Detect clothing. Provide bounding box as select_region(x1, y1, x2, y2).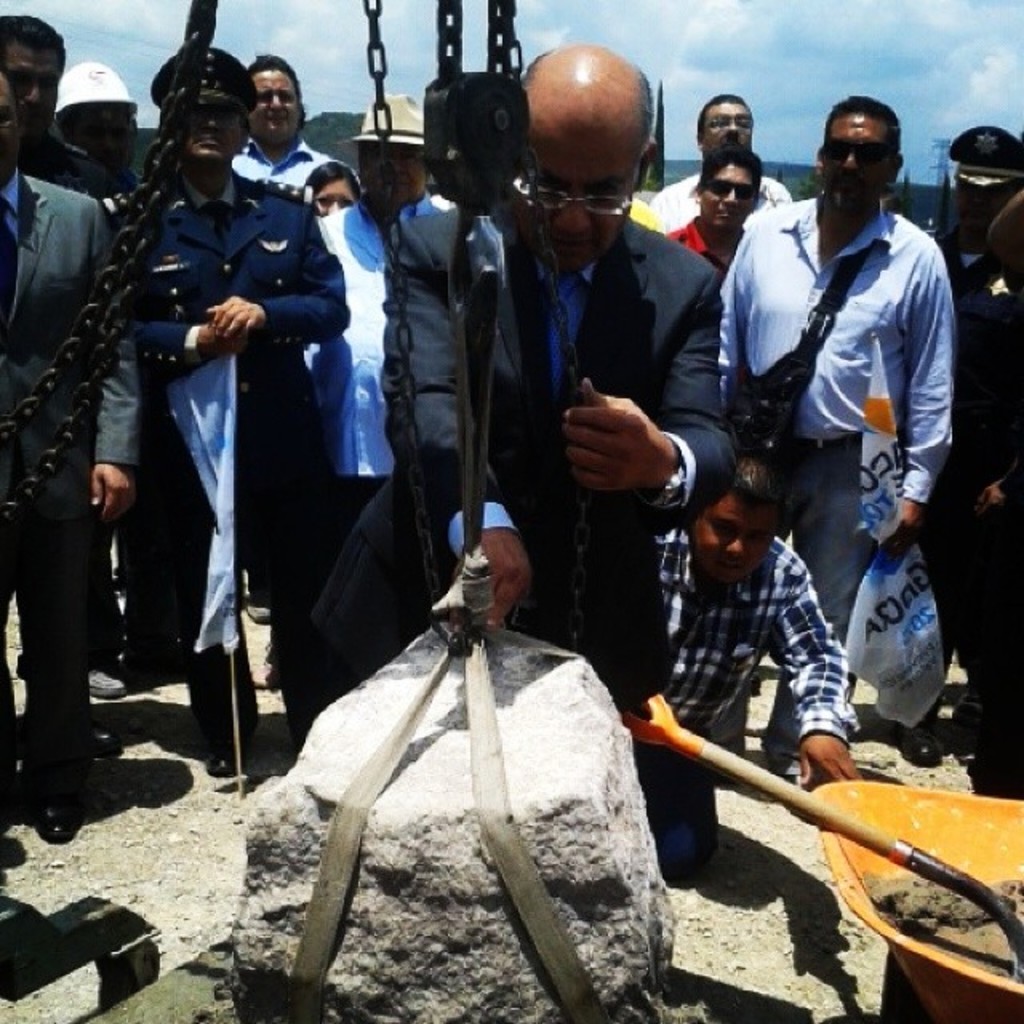
select_region(312, 181, 462, 715).
